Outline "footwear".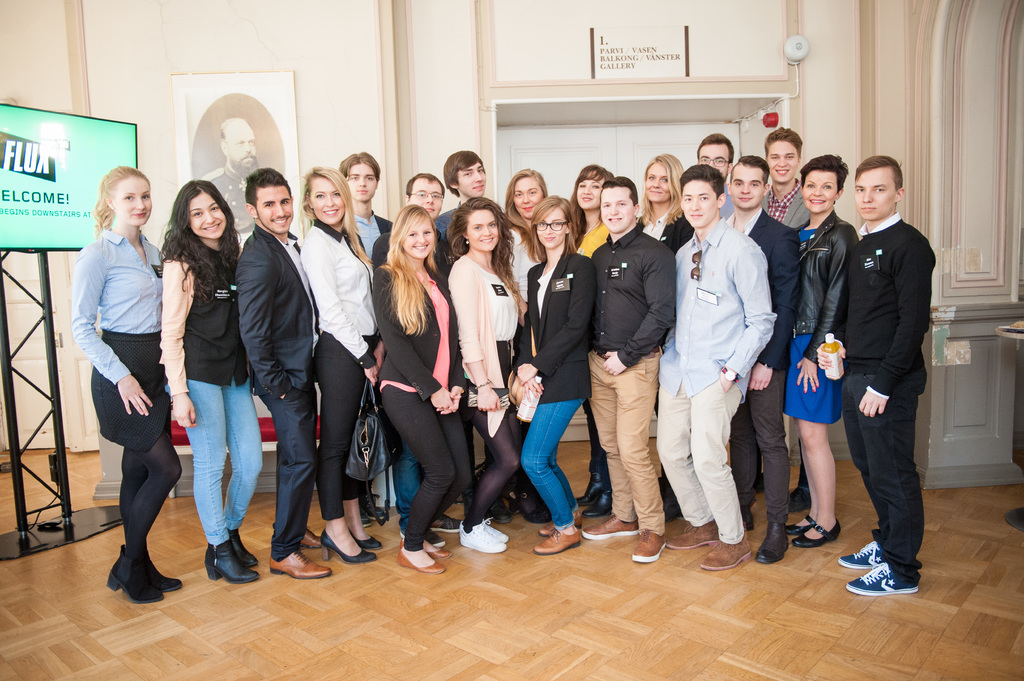
Outline: <bbox>202, 534, 259, 584</bbox>.
